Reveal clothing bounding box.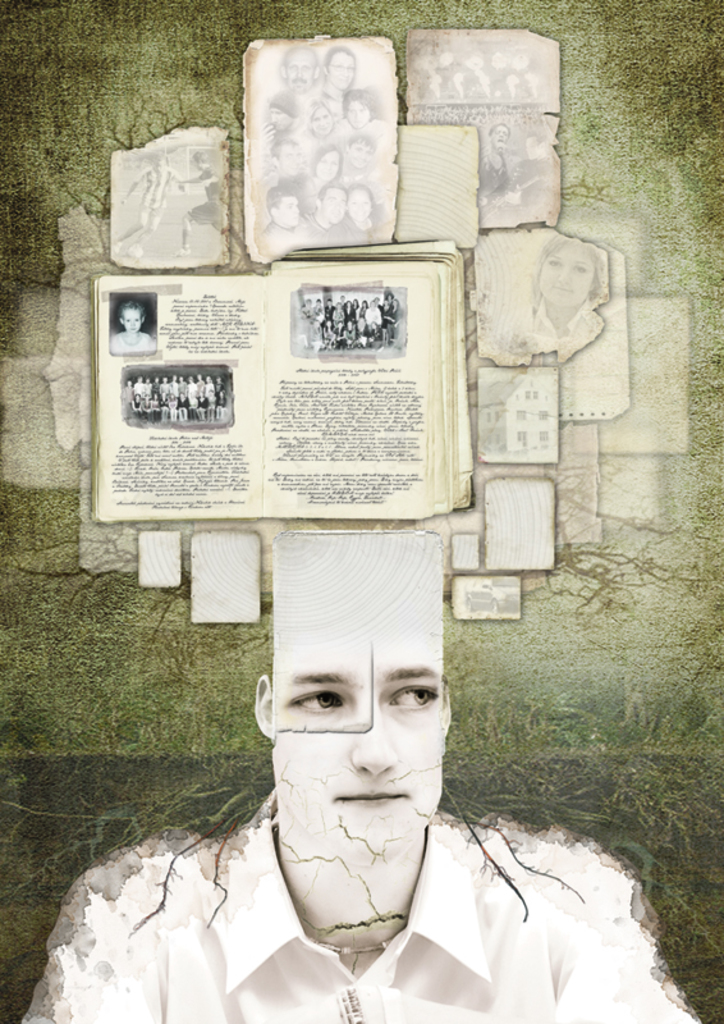
Revealed: 107, 330, 146, 348.
